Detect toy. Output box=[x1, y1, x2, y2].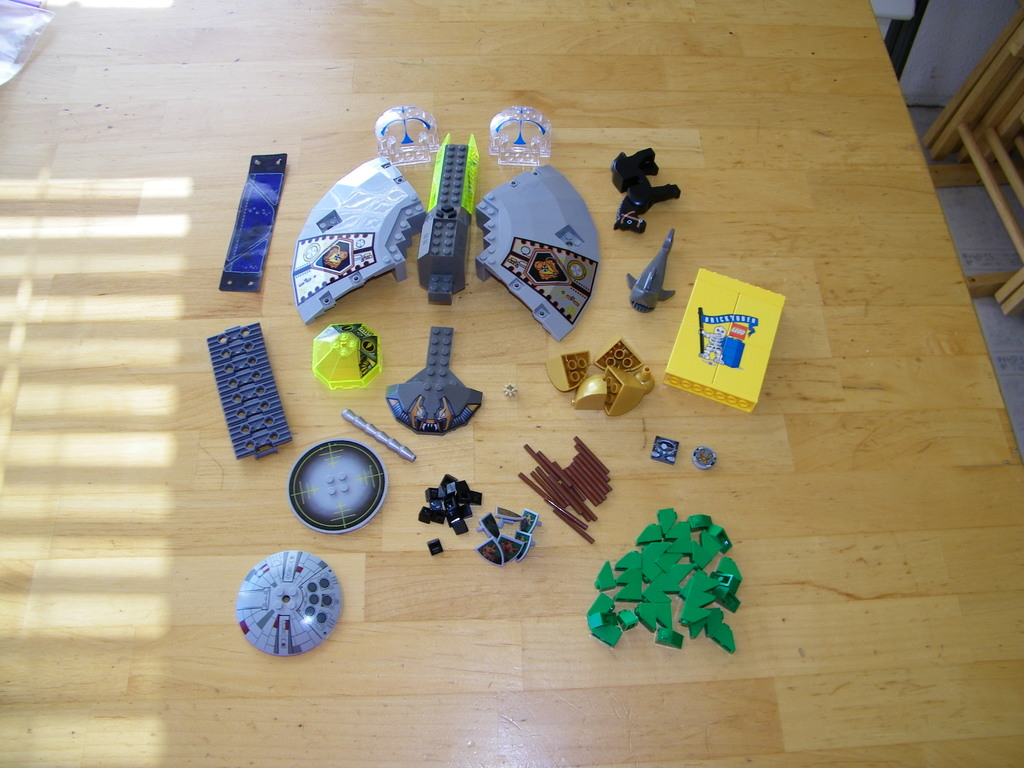
box=[619, 607, 635, 632].
